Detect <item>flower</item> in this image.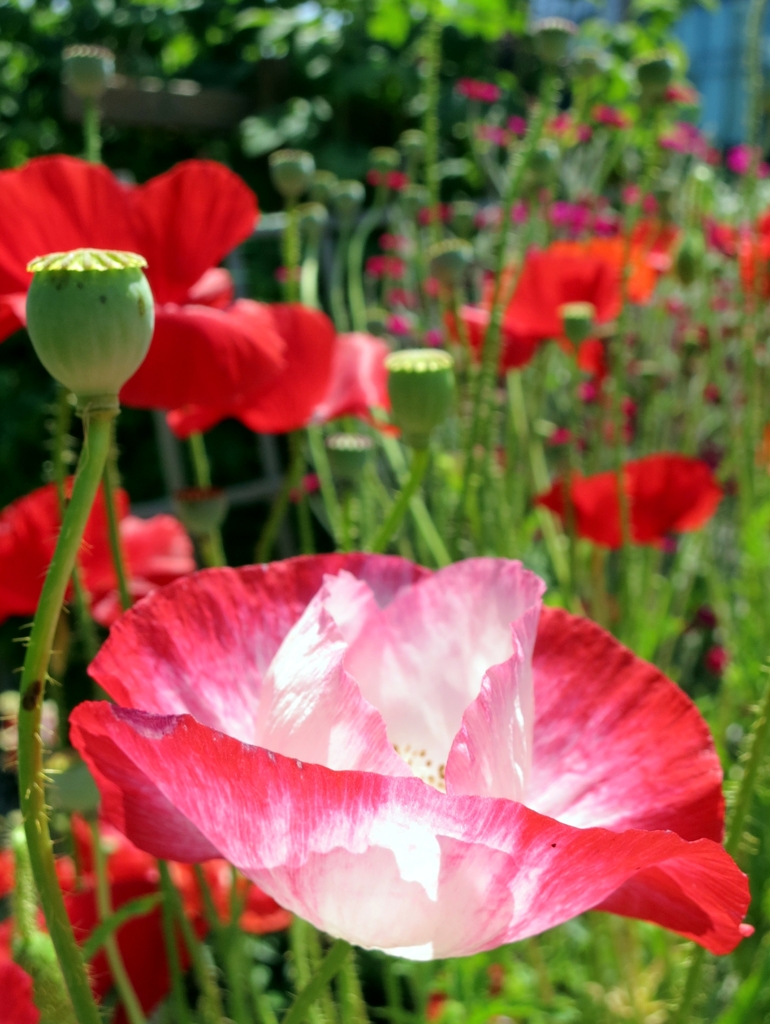
Detection: rect(0, 154, 297, 408).
